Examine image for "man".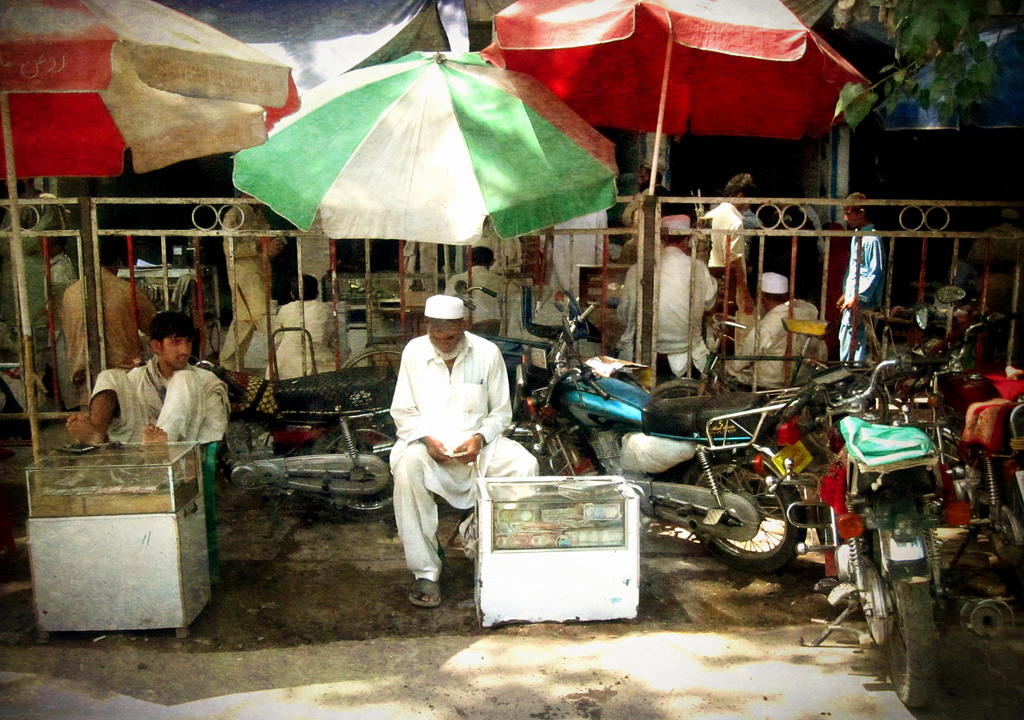
Examination result: <bbox>388, 289, 547, 612</bbox>.
